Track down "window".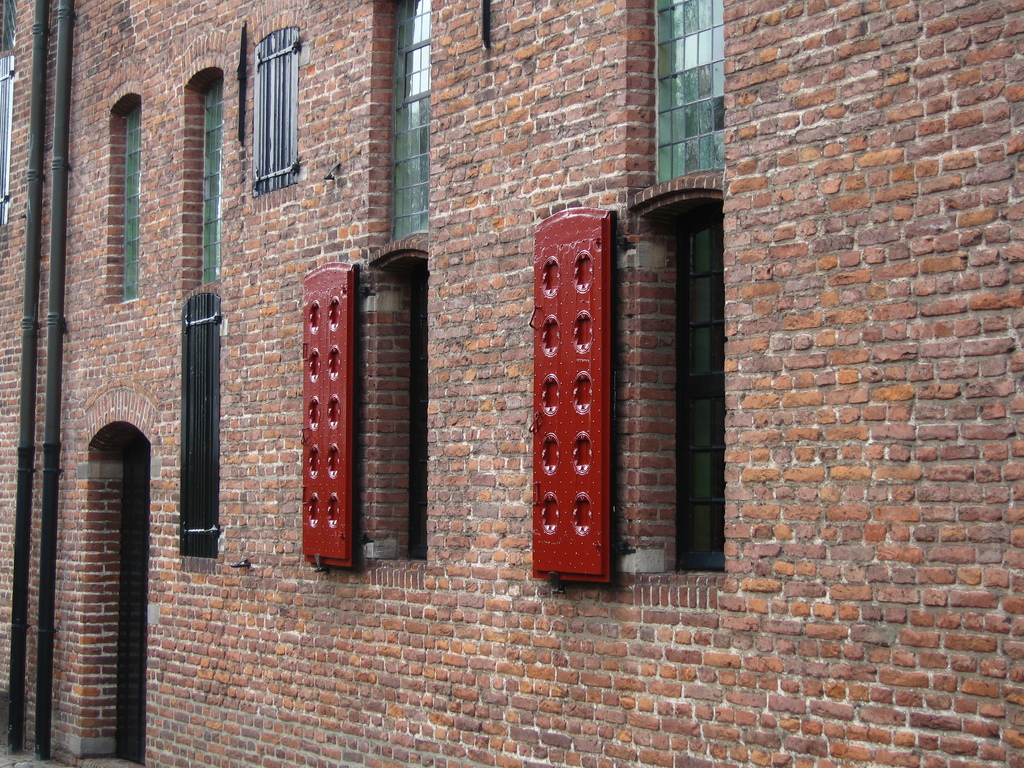
Tracked to select_region(627, 0, 741, 576).
